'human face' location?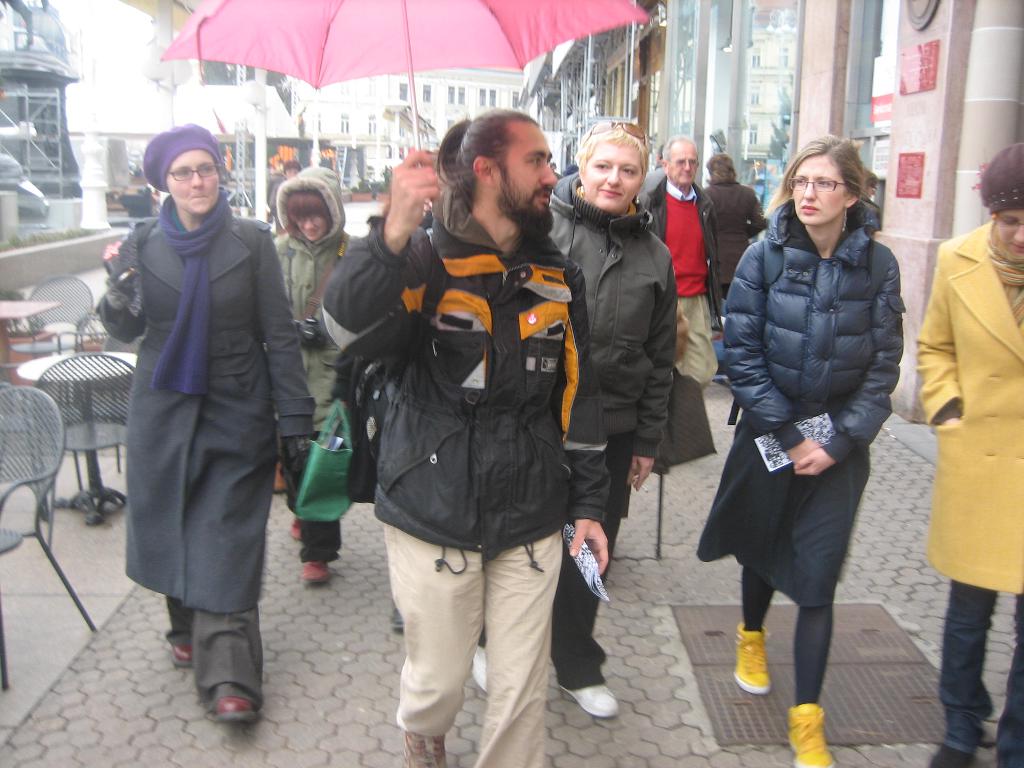
<box>495,122,557,232</box>
